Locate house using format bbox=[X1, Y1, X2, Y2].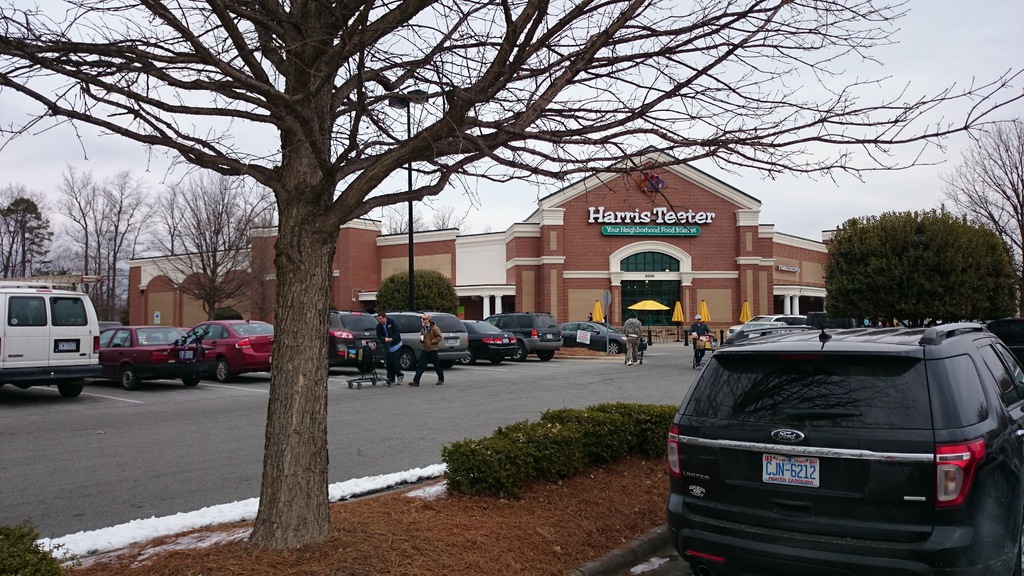
bbox=[118, 136, 876, 343].
